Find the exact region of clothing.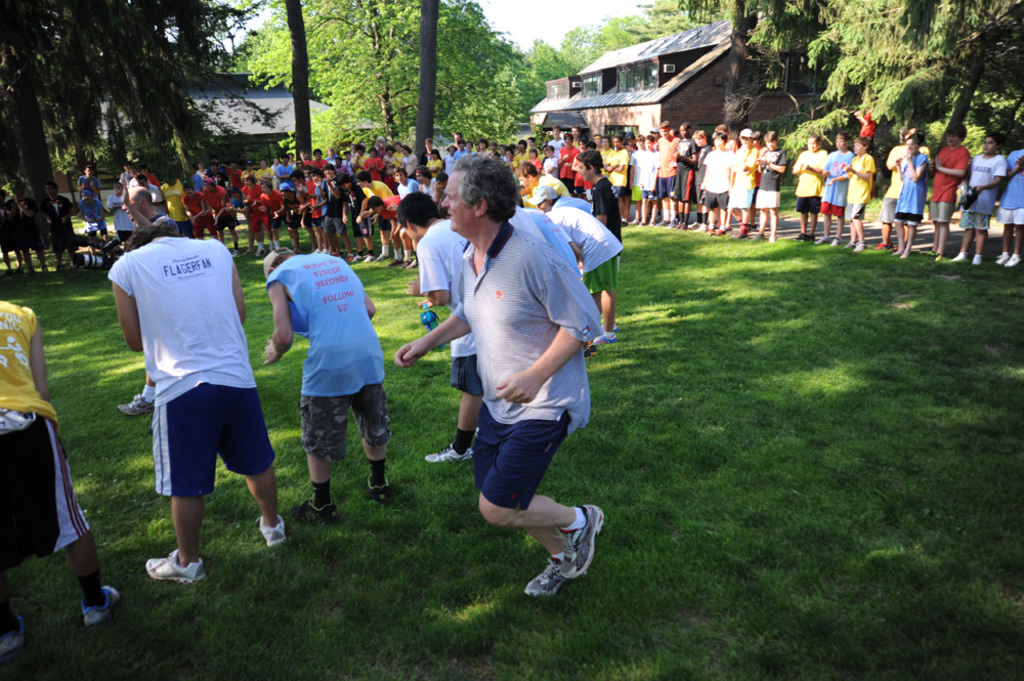
Exact region: 180, 190, 206, 229.
